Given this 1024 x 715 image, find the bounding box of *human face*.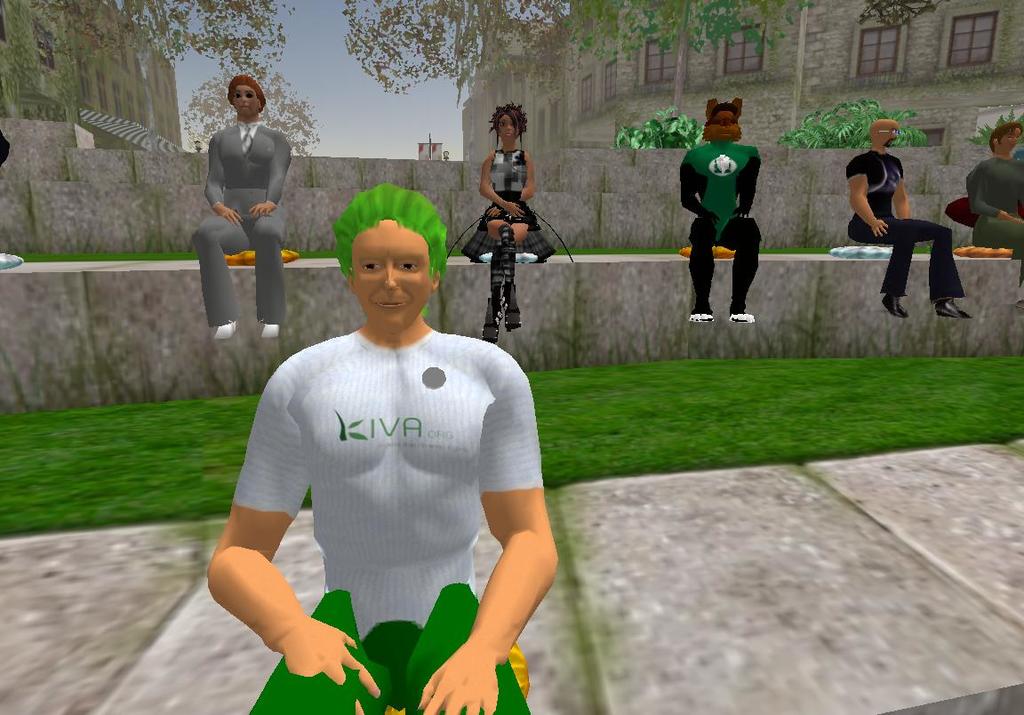
bbox=(878, 122, 900, 149).
